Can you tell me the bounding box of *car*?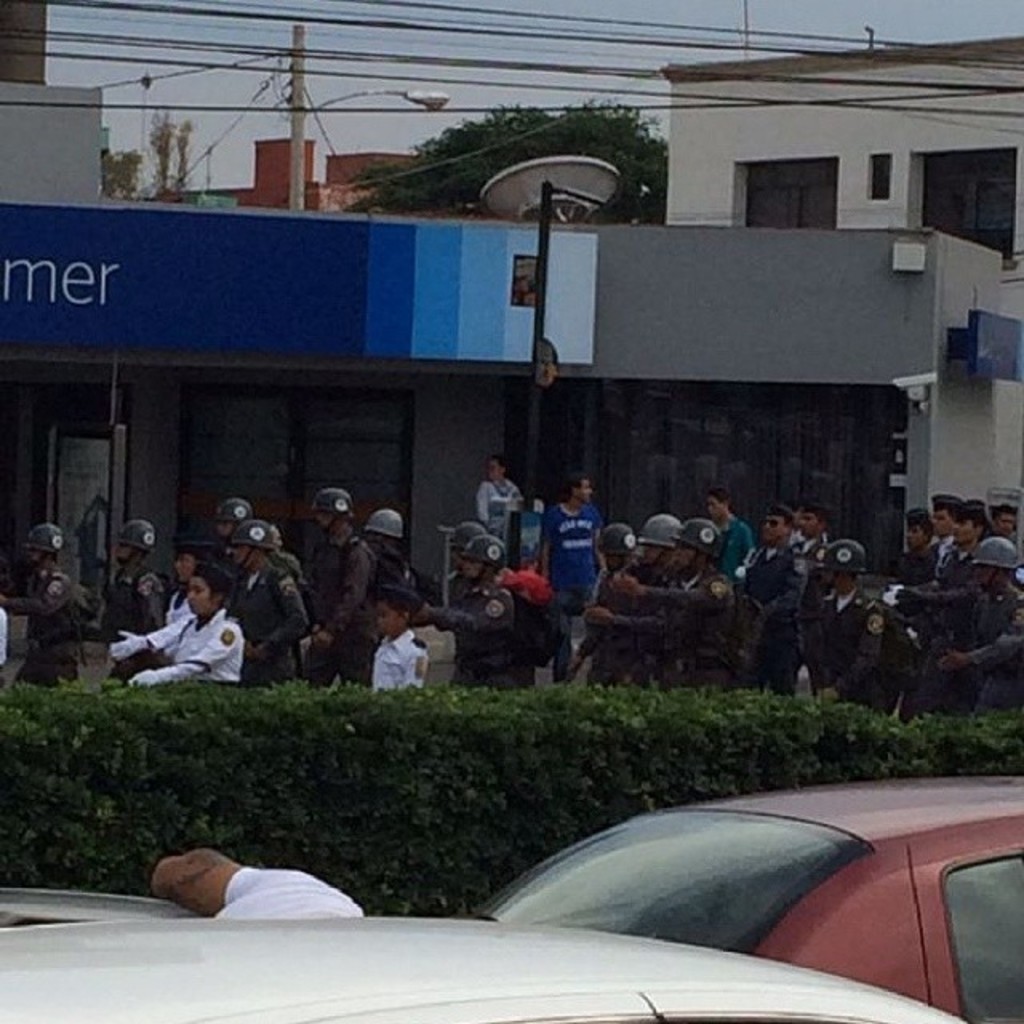
{"x1": 0, "y1": 917, "x2": 1022, "y2": 1022}.
